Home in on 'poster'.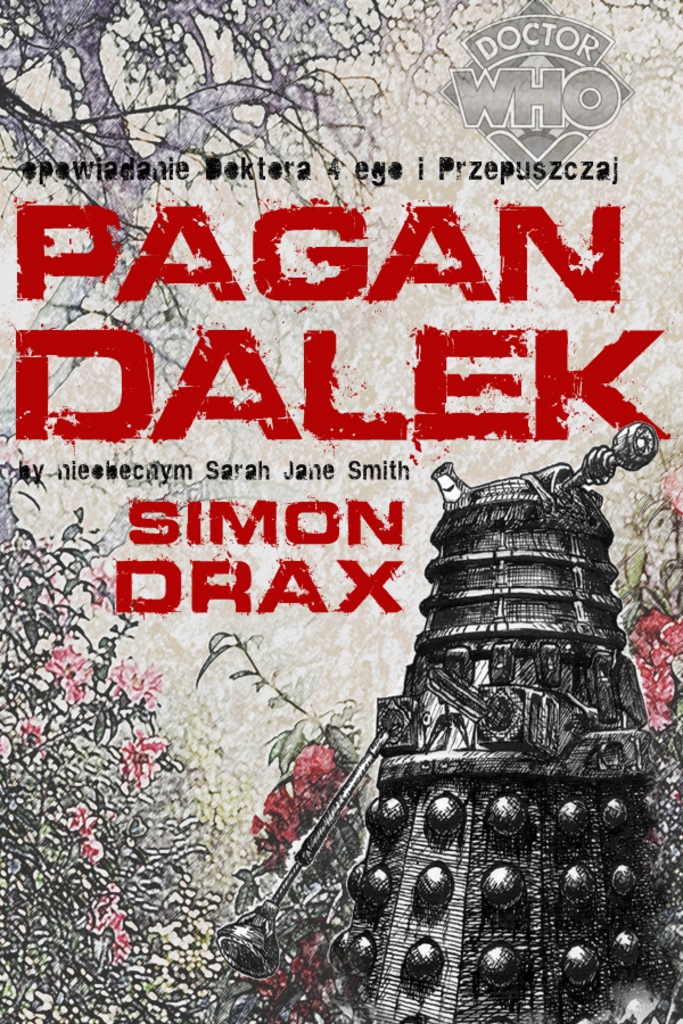
Homed in at box(0, 0, 682, 1023).
